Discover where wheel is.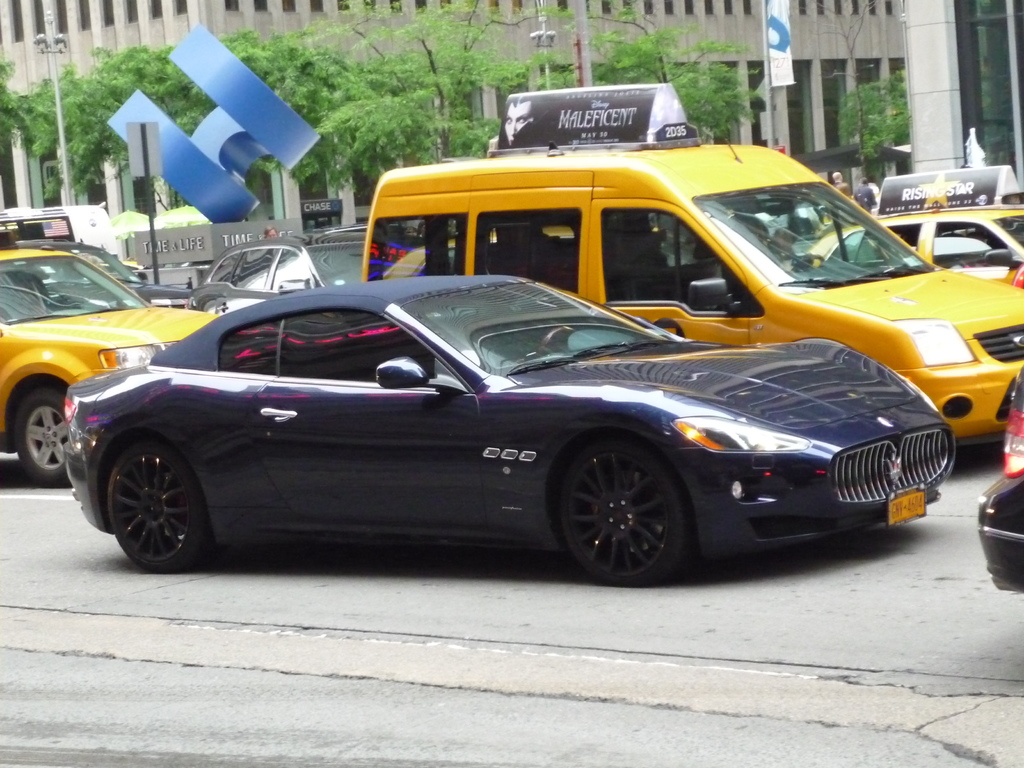
Discovered at bbox=(10, 386, 77, 493).
